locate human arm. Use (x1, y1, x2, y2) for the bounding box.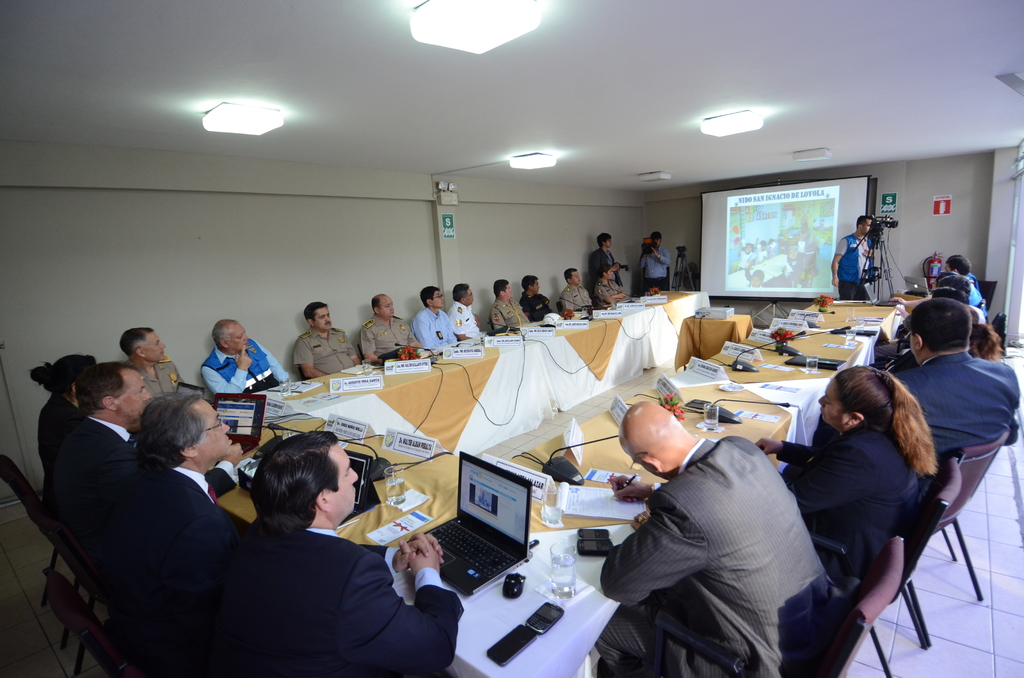
(828, 238, 851, 287).
